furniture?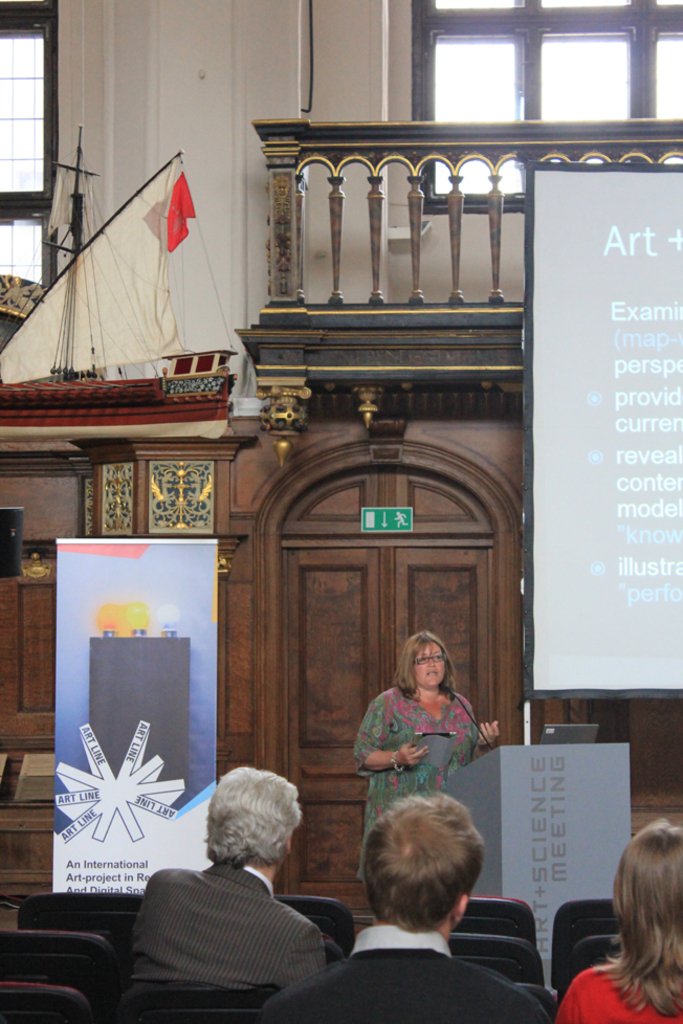
428 741 635 986
